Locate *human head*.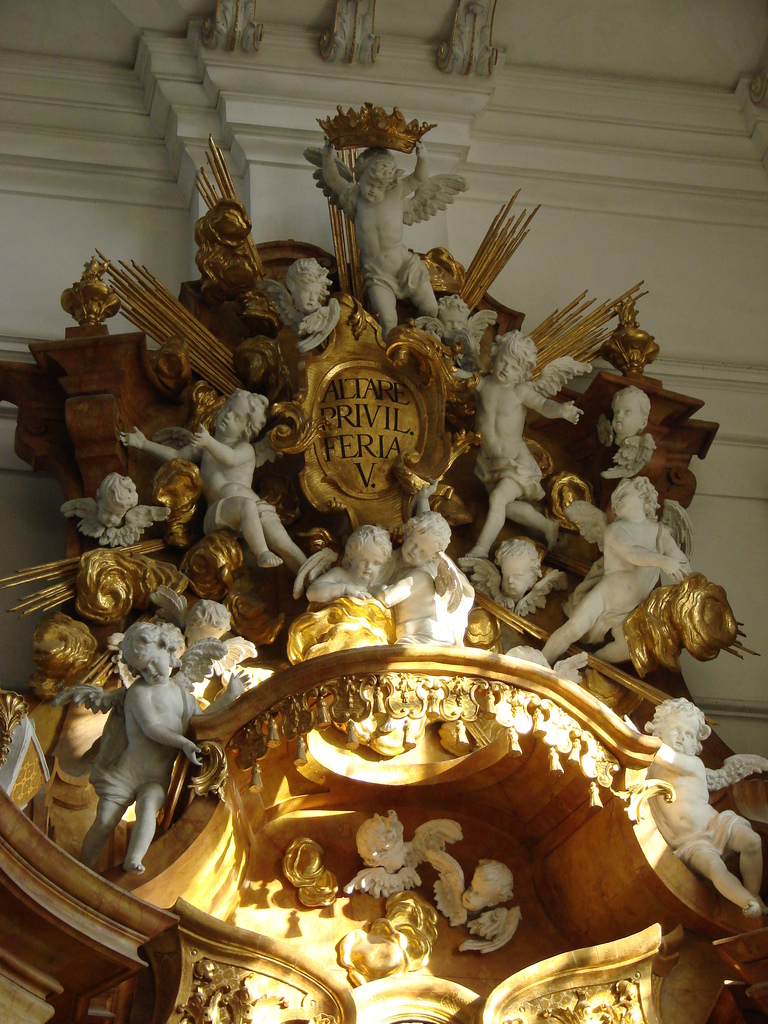
Bounding box: left=611, top=475, right=656, bottom=520.
